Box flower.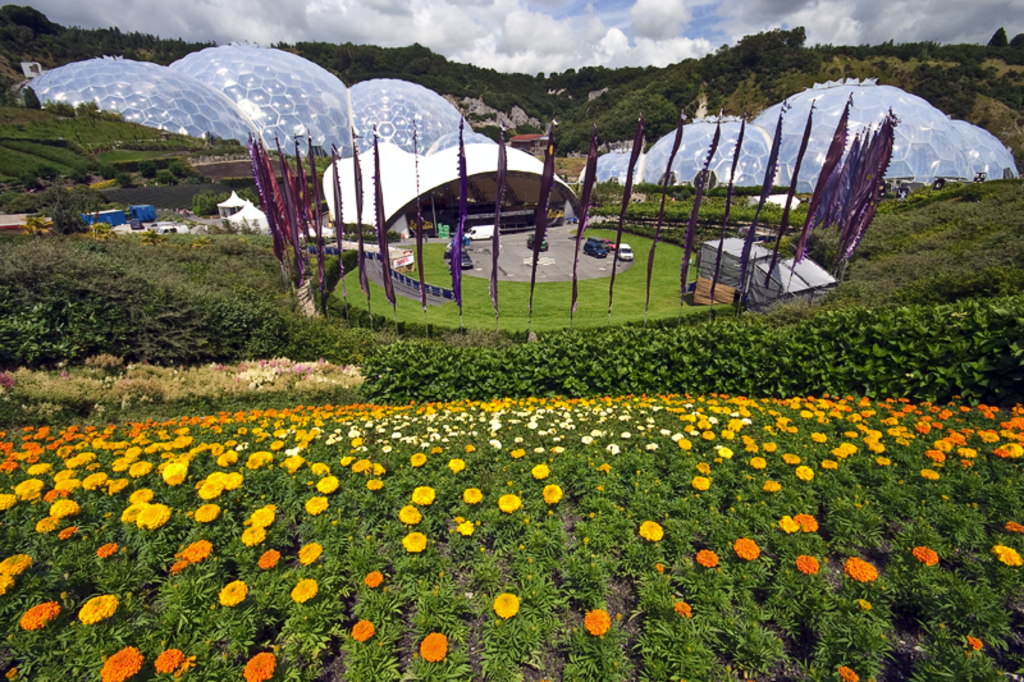
{"left": 289, "top": 575, "right": 317, "bottom": 601}.
